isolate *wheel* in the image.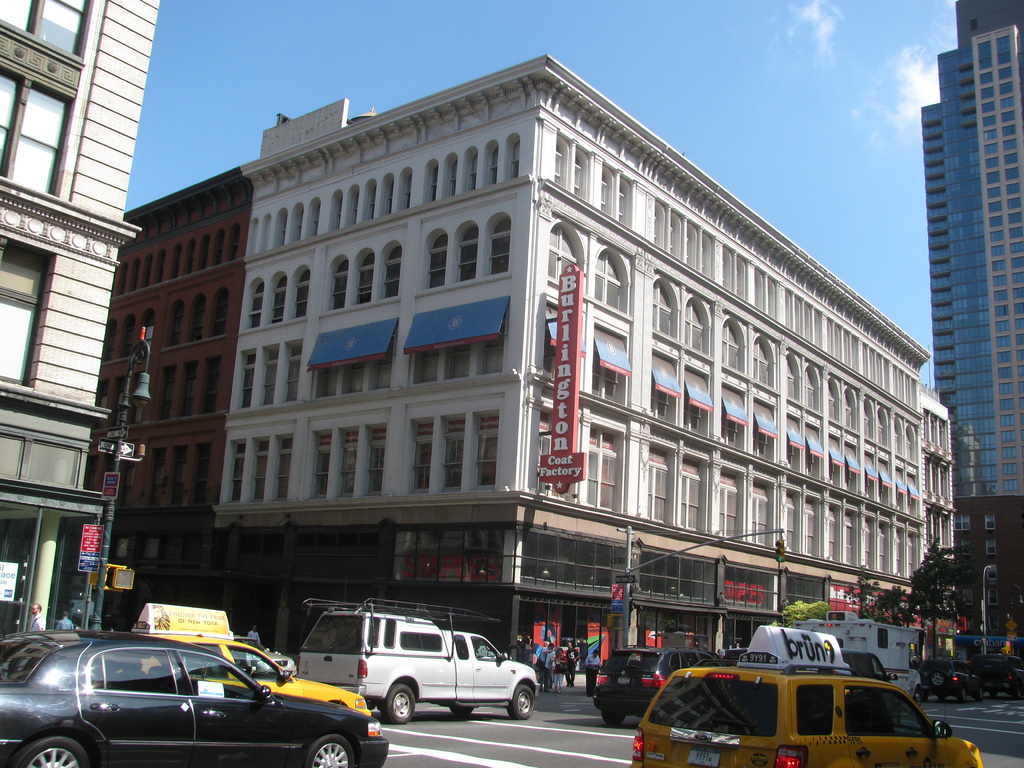
Isolated region: bbox=[989, 691, 998, 696].
